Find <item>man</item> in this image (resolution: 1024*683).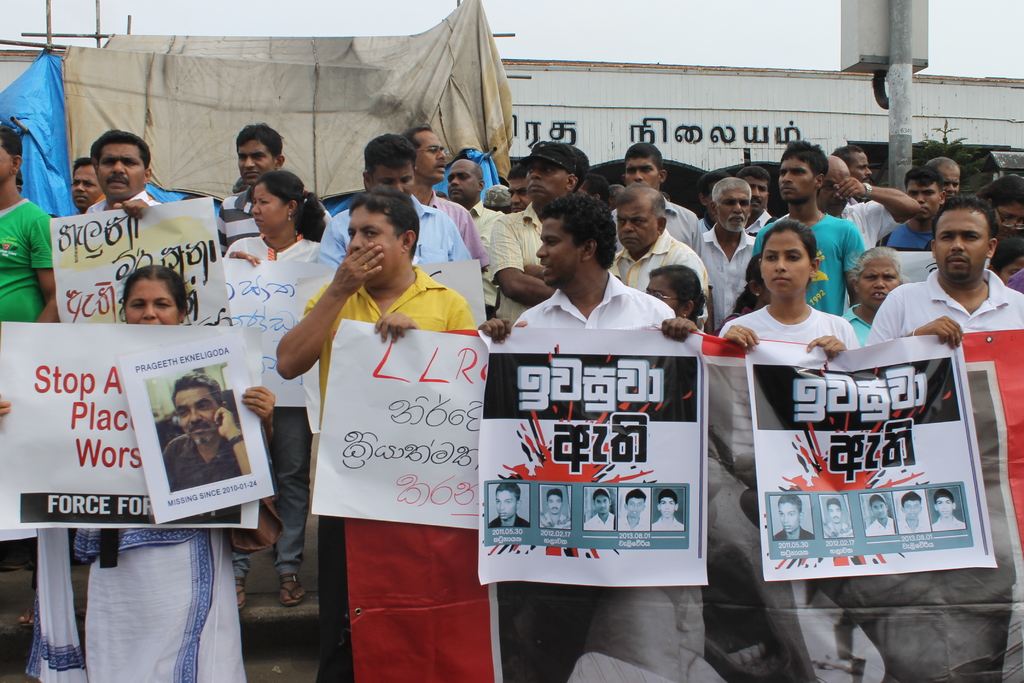
{"left": 582, "top": 490, "right": 618, "bottom": 530}.
